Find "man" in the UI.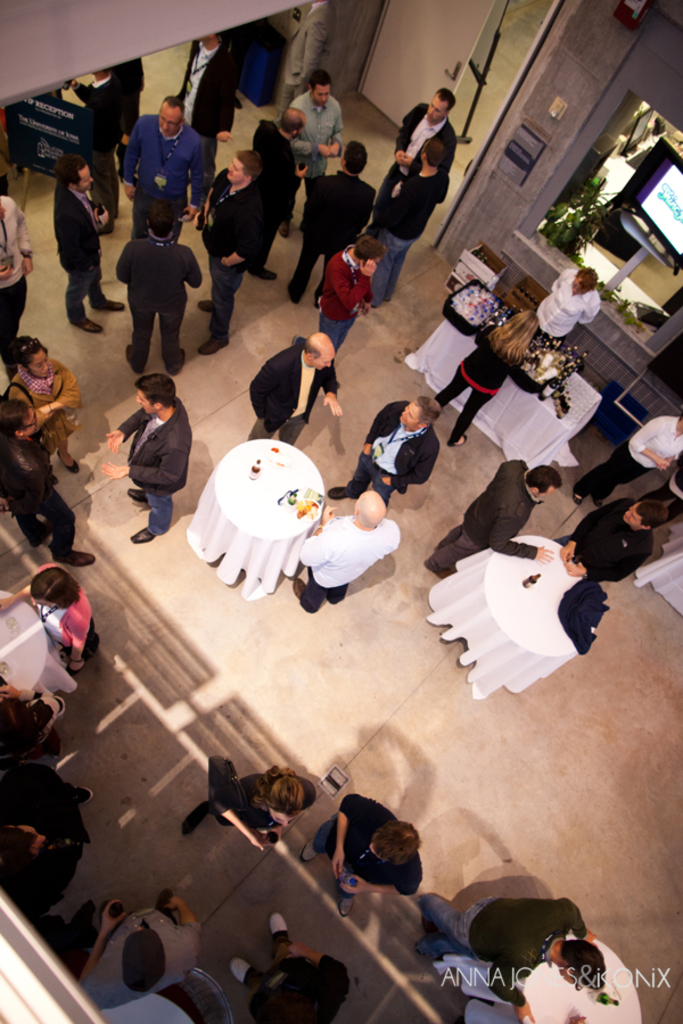
UI element at x1=59 y1=148 x2=122 y2=336.
